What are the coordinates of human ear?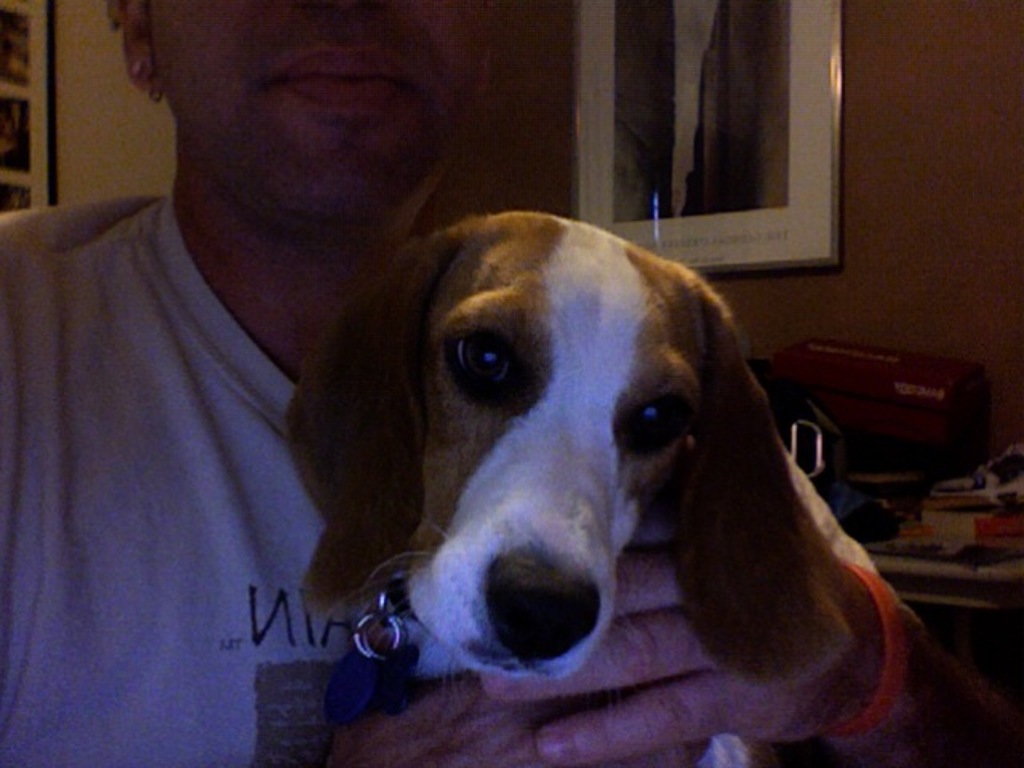
pyautogui.locateOnScreen(109, 0, 163, 94).
